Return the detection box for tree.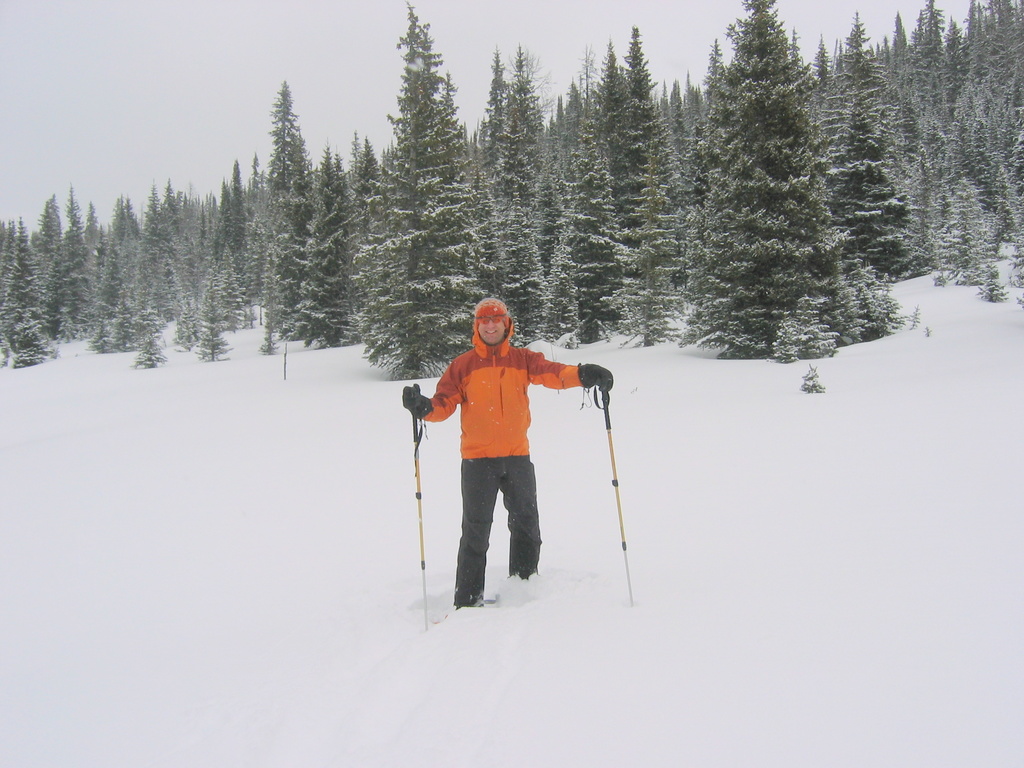
bbox(788, 27, 808, 80).
